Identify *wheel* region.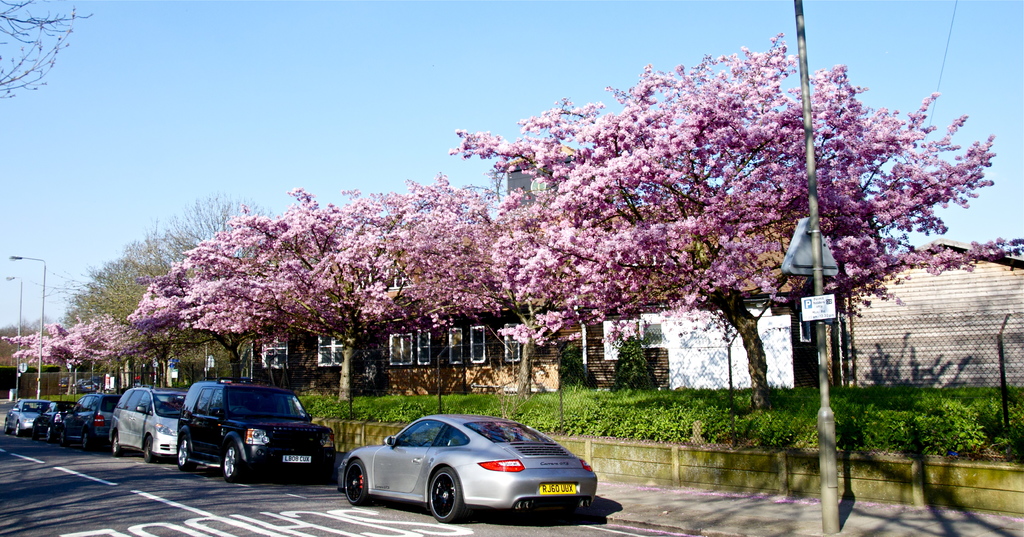
Region: [113, 431, 120, 454].
